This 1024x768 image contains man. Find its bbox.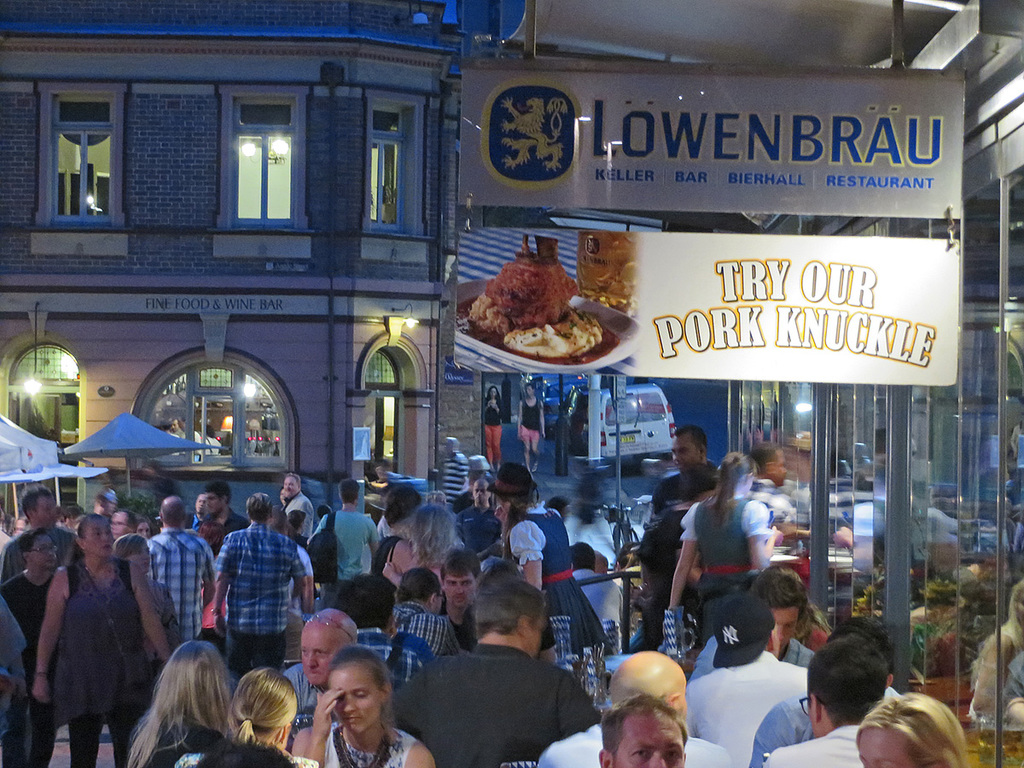
box=[748, 439, 812, 578].
